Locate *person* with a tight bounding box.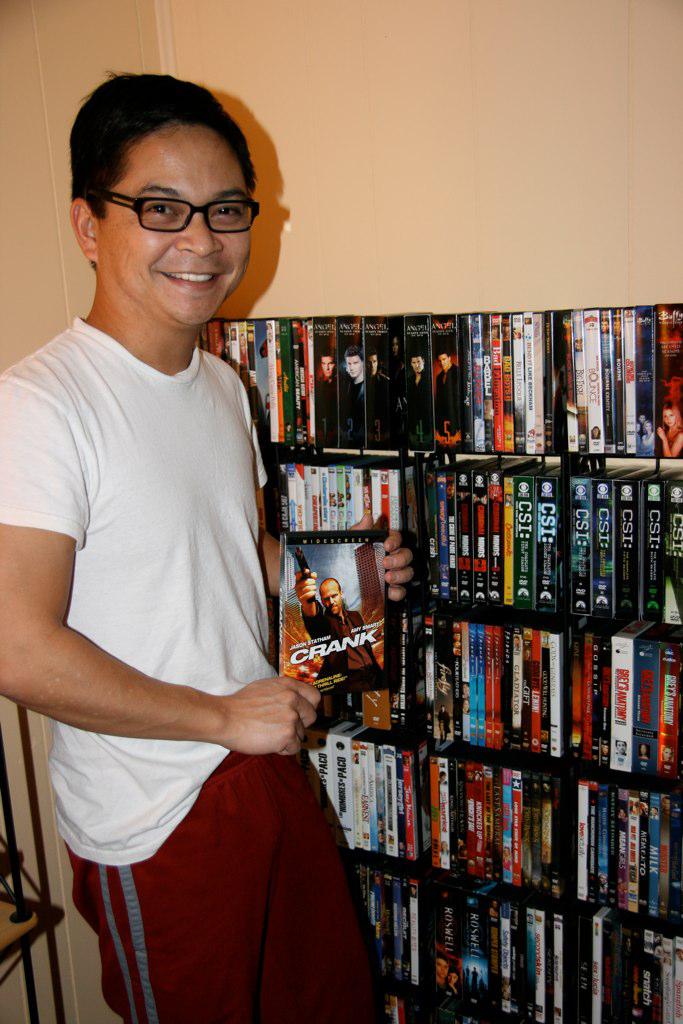
[x1=344, y1=349, x2=360, y2=421].
